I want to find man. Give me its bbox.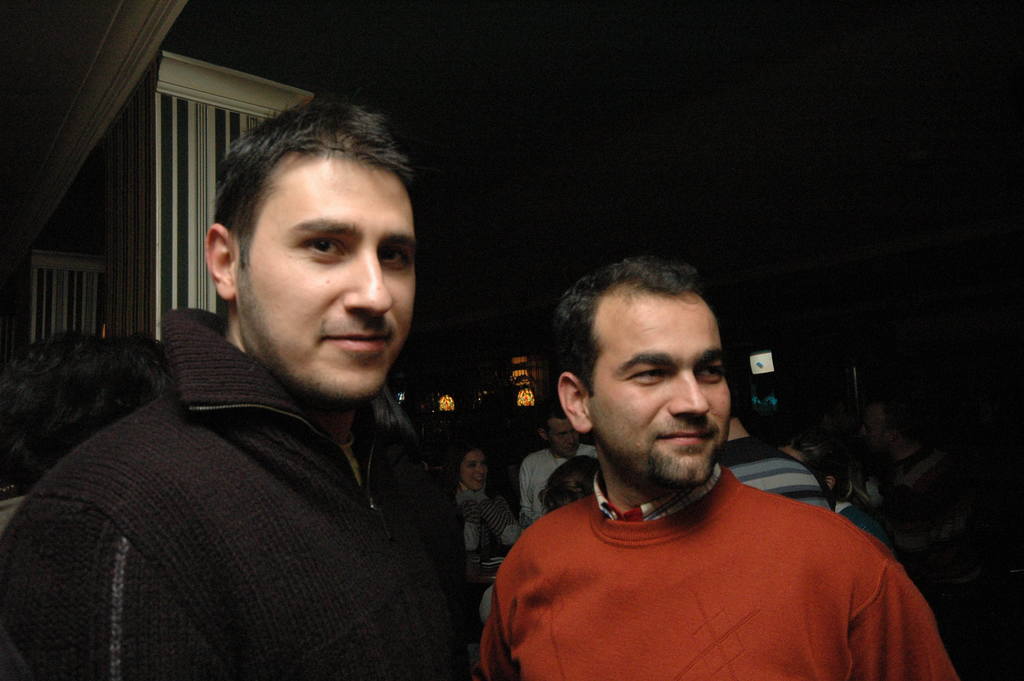
<region>867, 370, 968, 595</region>.
